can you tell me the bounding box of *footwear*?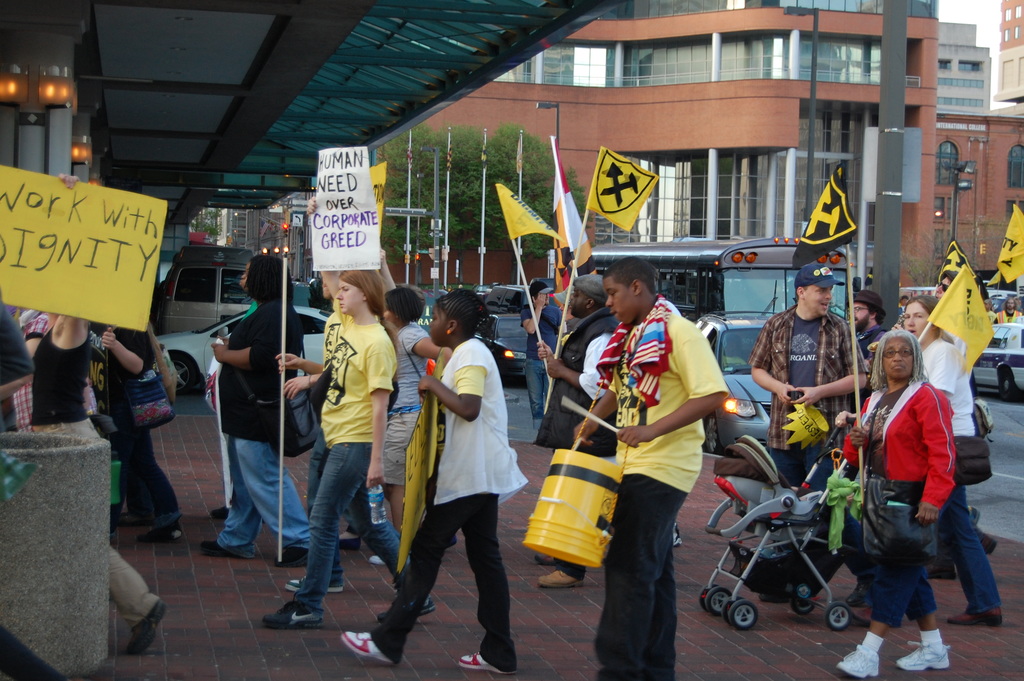
x1=377, y1=590, x2=437, y2=635.
